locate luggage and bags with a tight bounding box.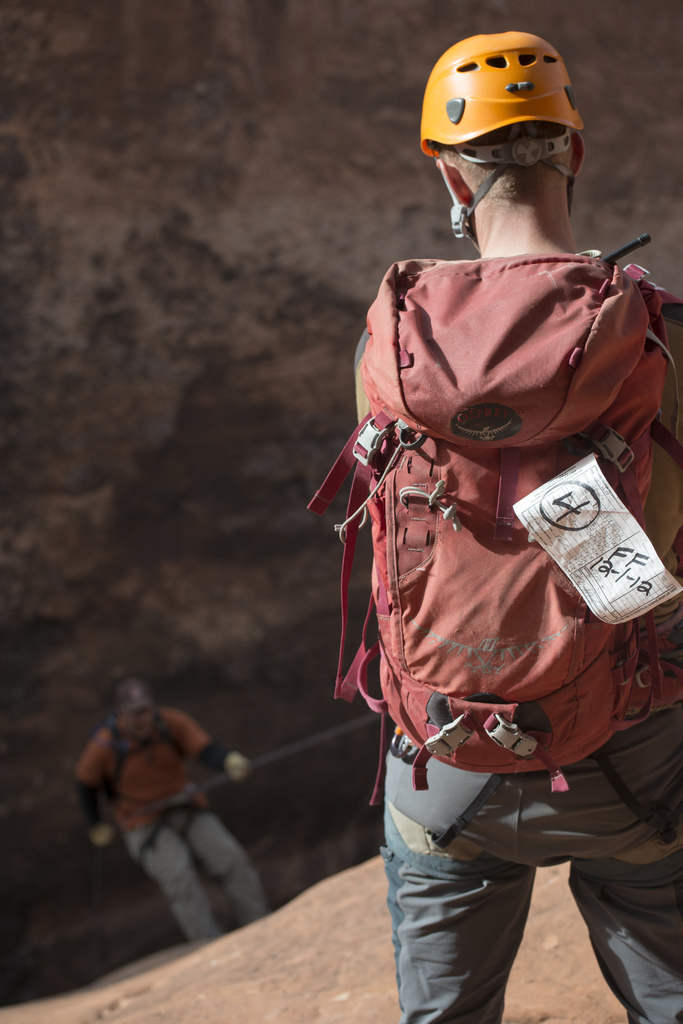
region(364, 222, 645, 818).
